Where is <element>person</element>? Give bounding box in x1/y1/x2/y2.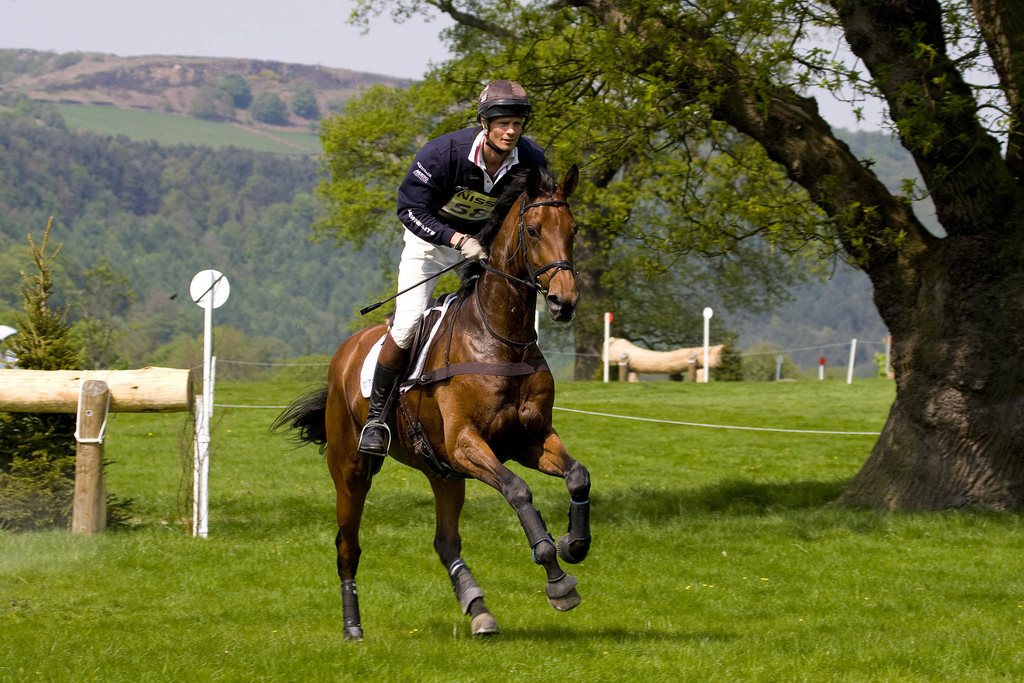
361/78/563/453.
